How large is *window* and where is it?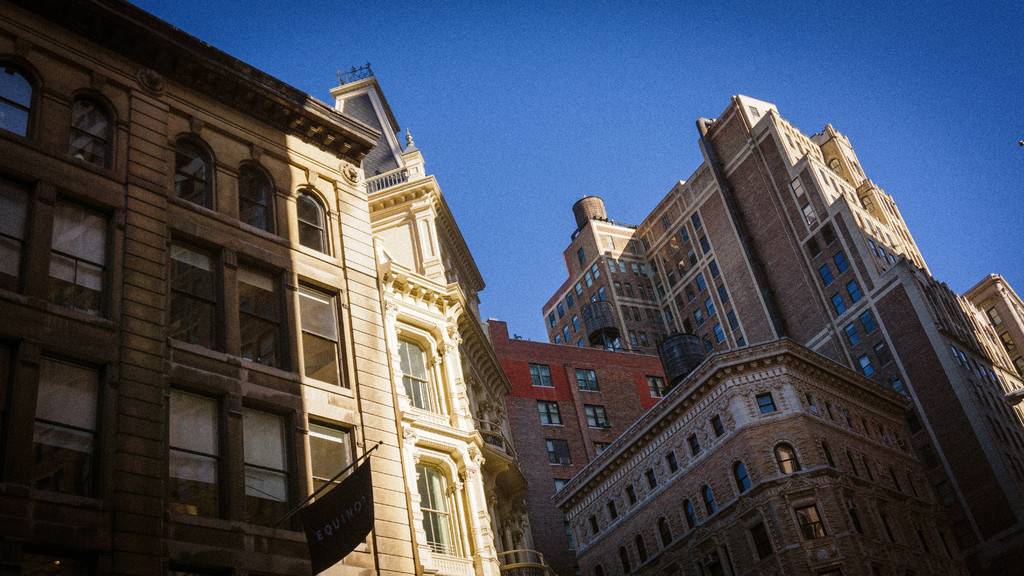
Bounding box: 646:285:657:301.
